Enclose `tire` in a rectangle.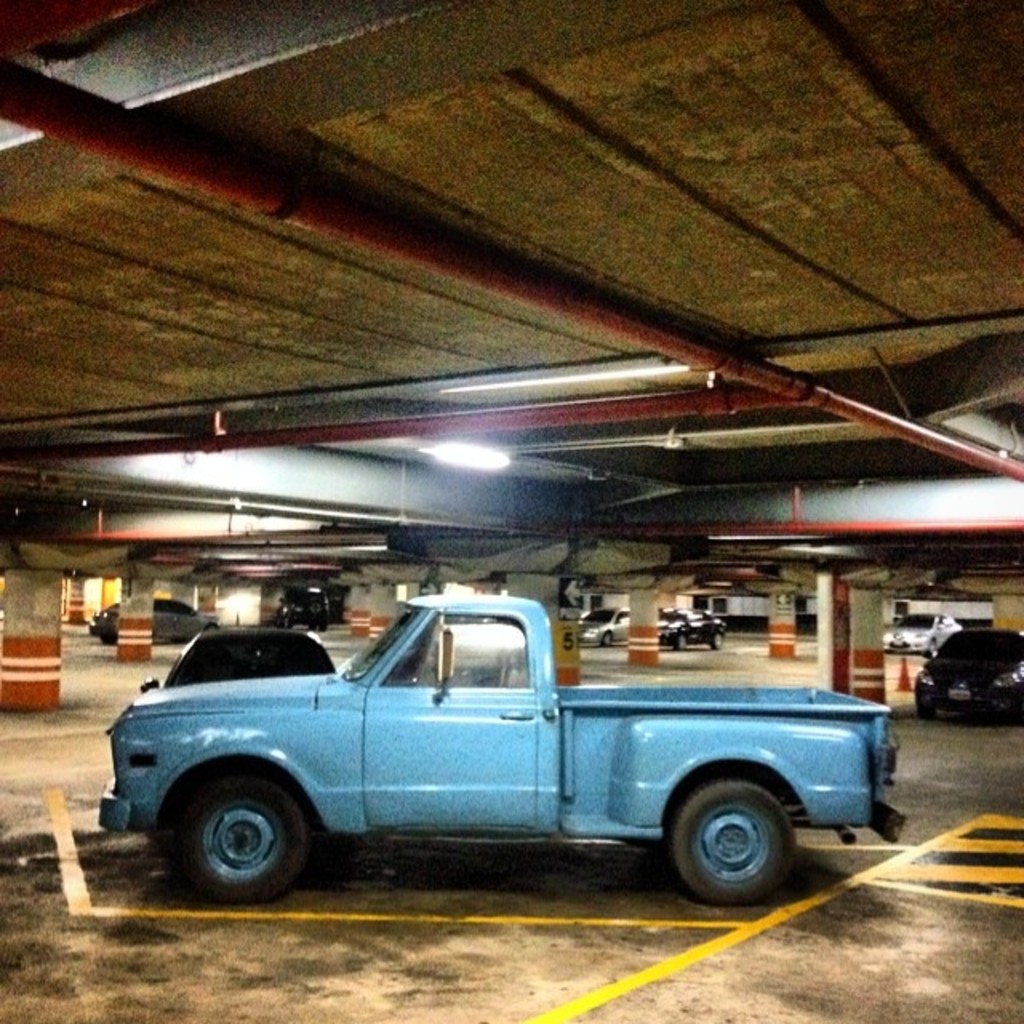
(162,762,323,898).
